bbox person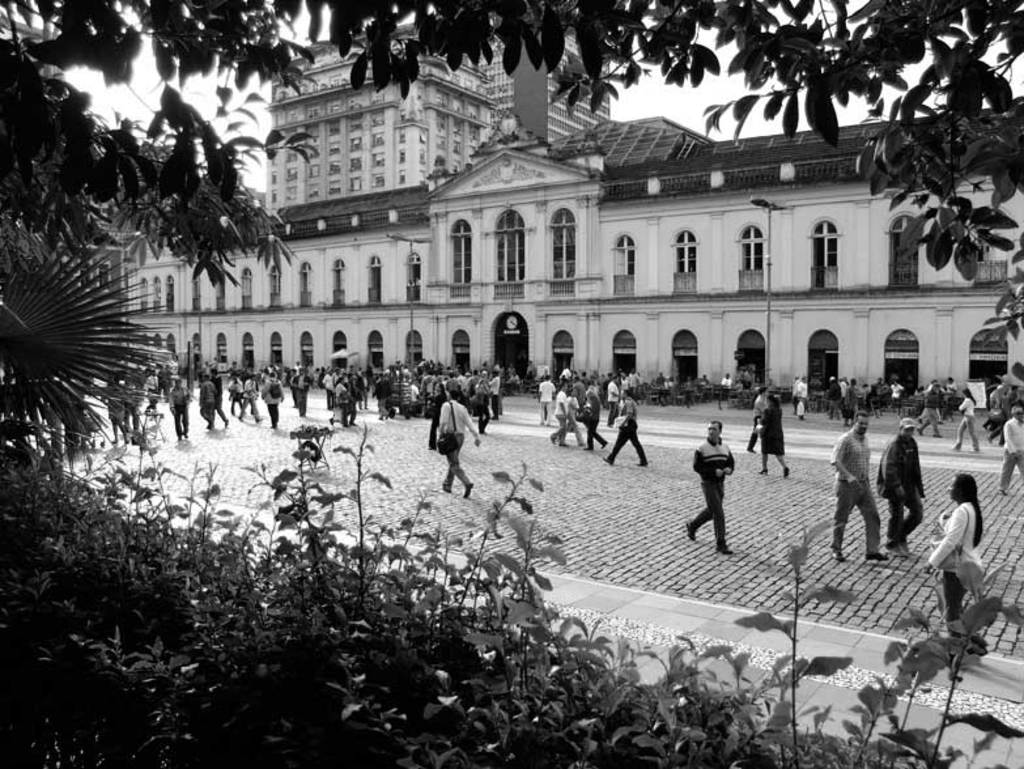
830:409:888:561
